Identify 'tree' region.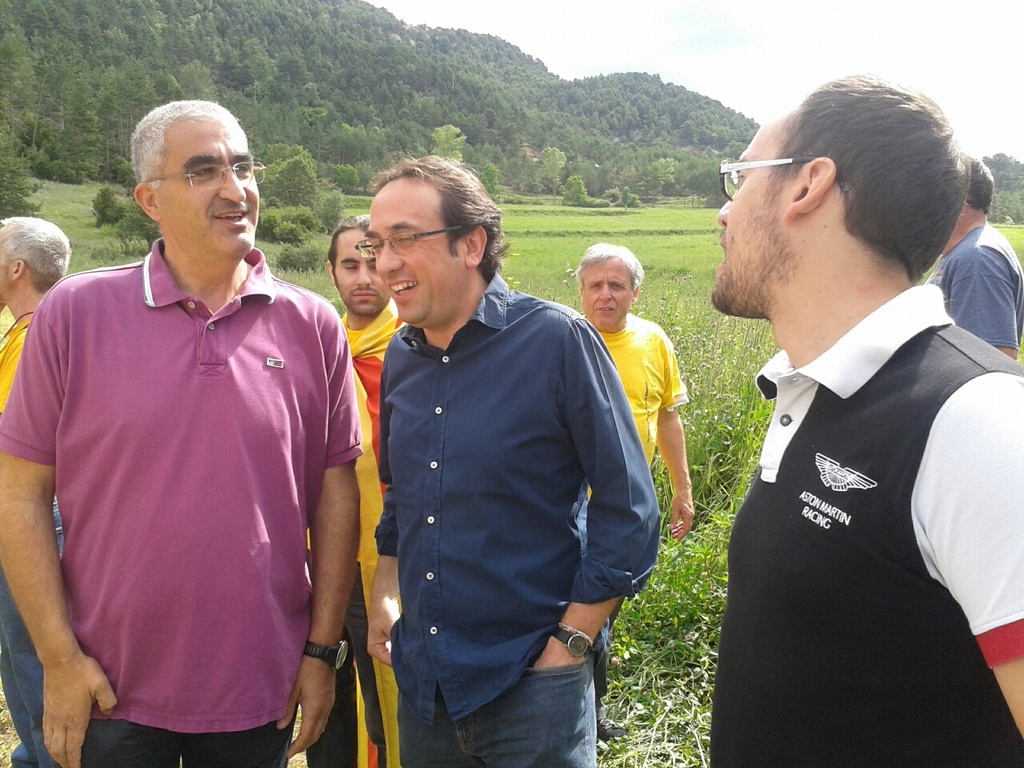
Region: [478,162,504,206].
